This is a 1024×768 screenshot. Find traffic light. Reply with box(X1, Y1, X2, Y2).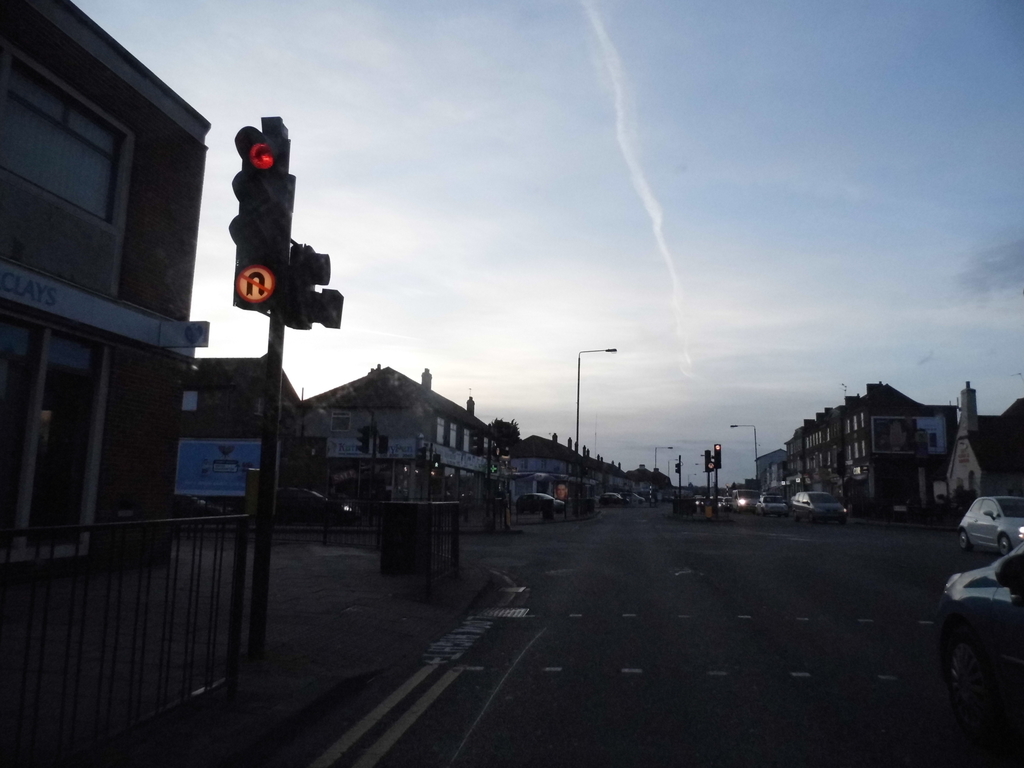
box(380, 435, 388, 454).
